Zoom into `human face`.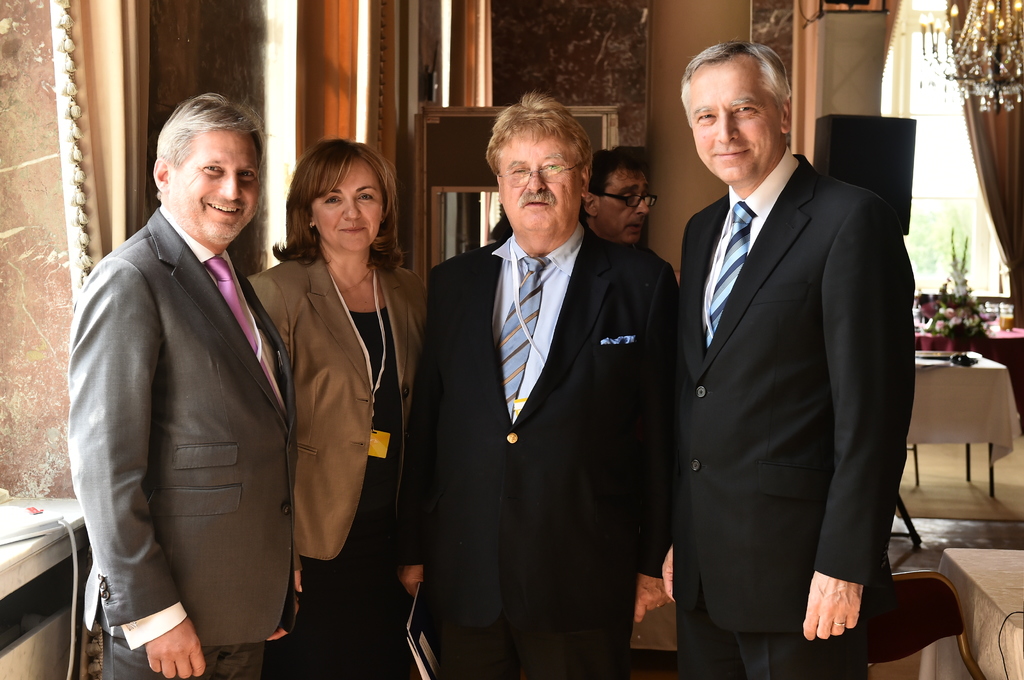
Zoom target: x1=689, y1=61, x2=781, y2=183.
